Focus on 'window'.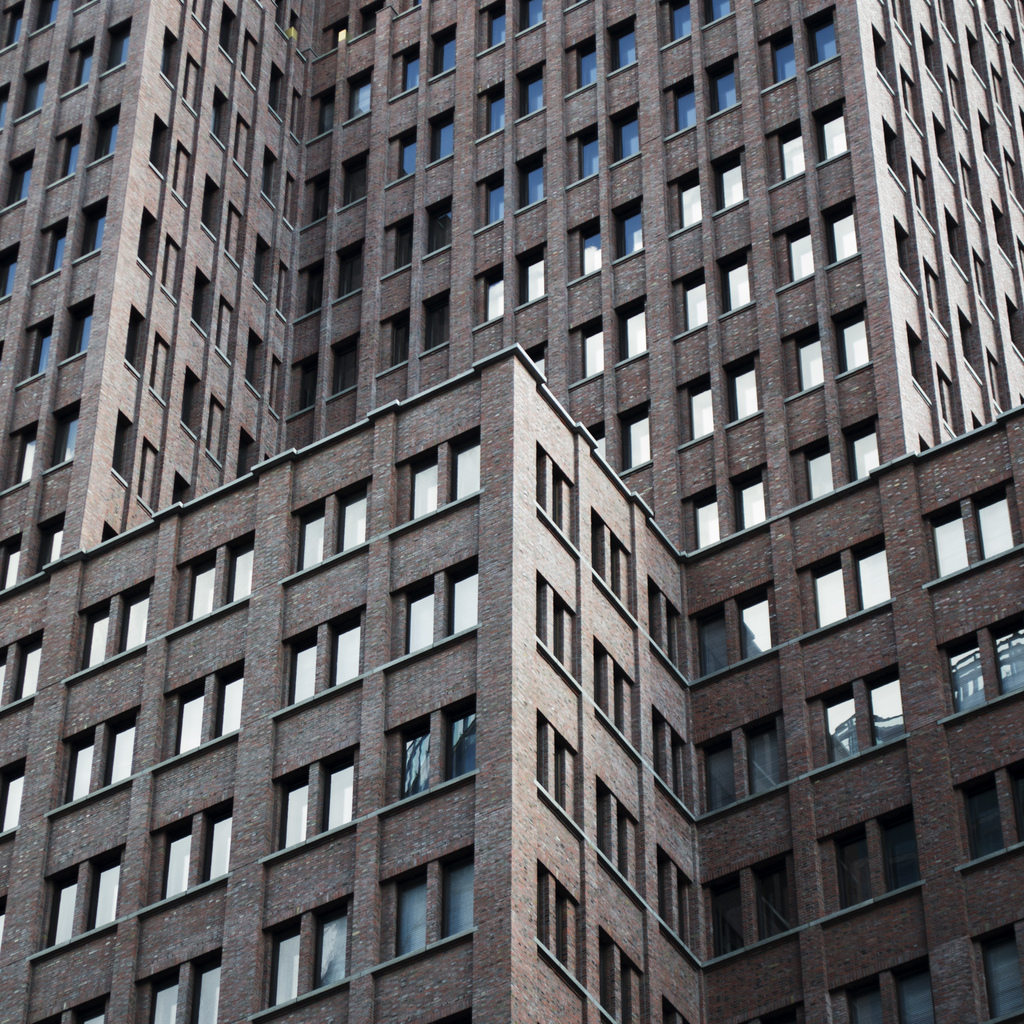
Focused at [848, 967, 932, 1023].
